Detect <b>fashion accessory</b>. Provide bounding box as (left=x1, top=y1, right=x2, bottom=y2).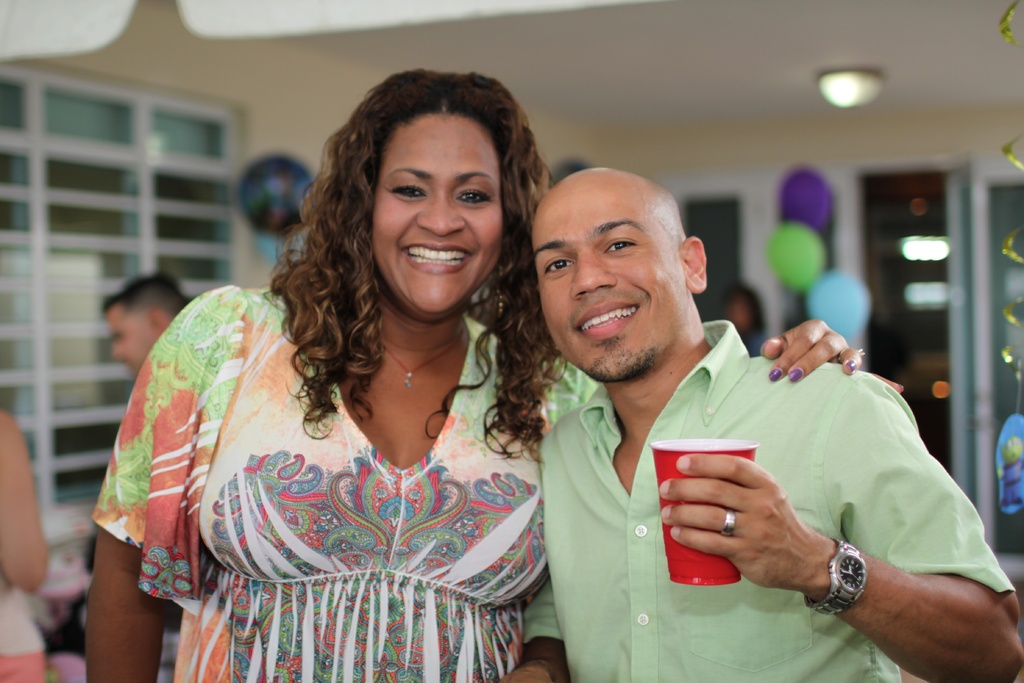
(left=804, top=536, right=869, bottom=620).
